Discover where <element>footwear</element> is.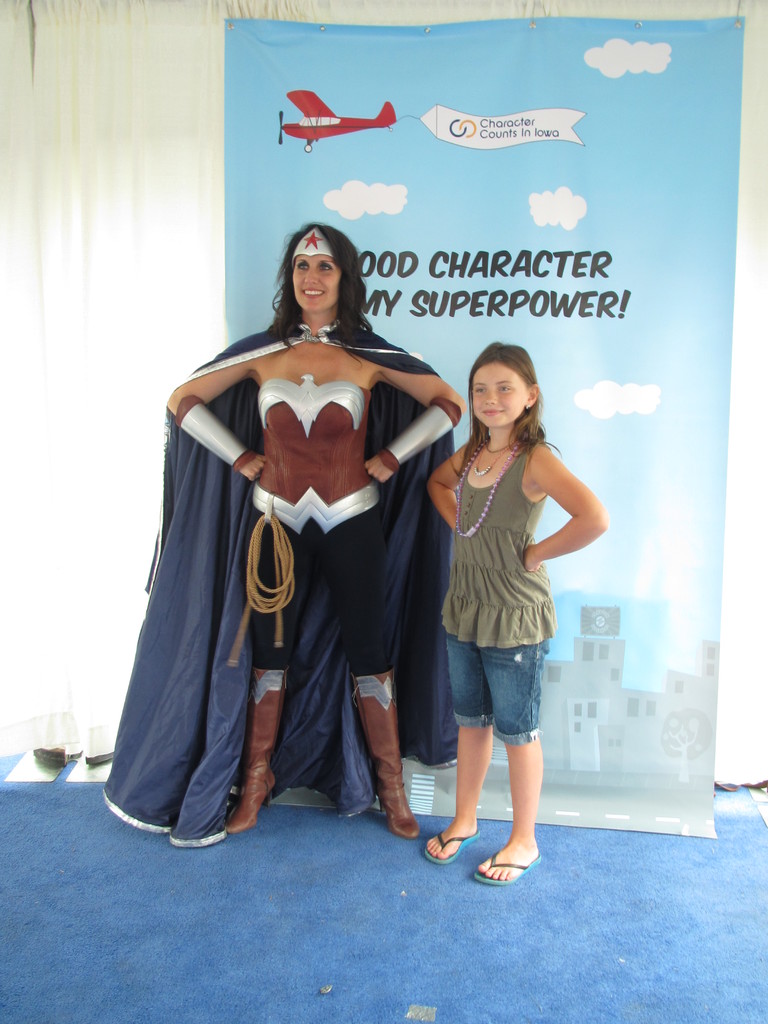
Discovered at bbox=[222, 666, 282, 833].
